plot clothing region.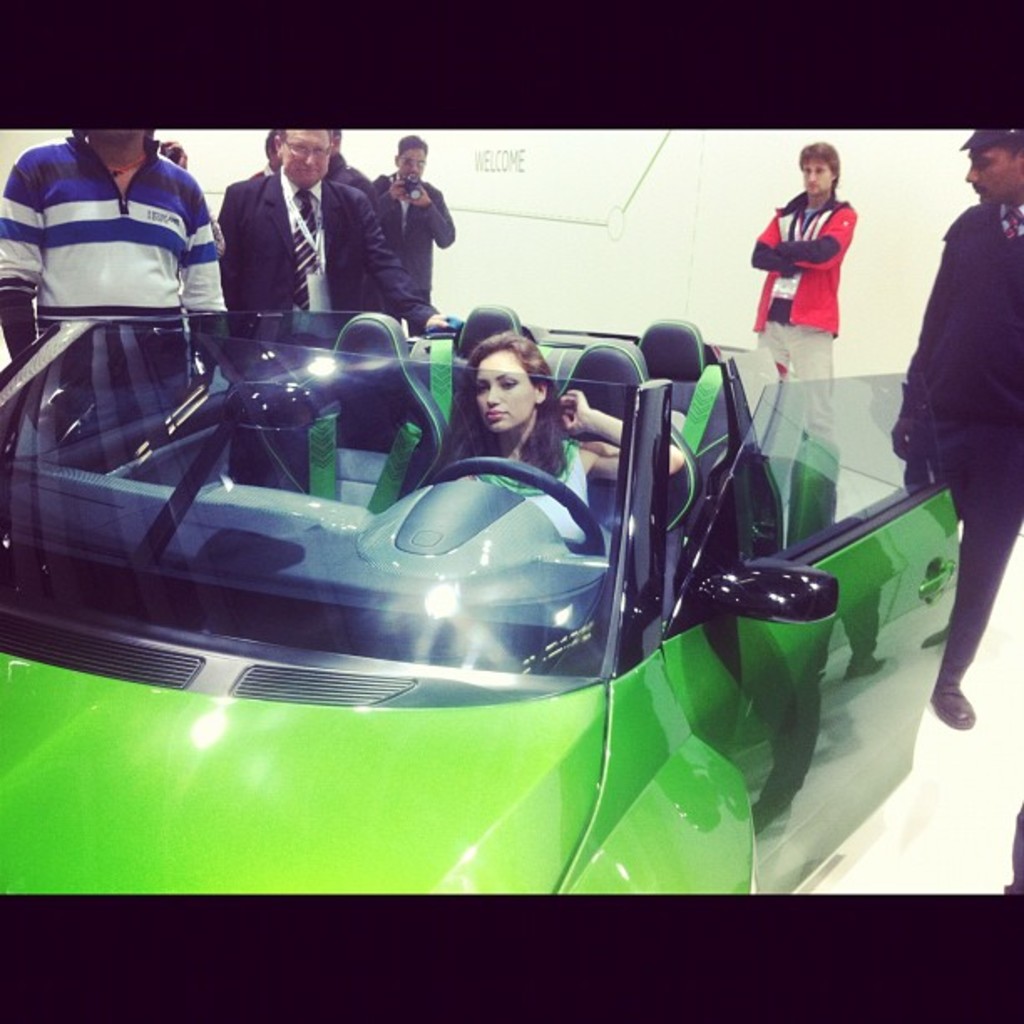
Plotted at bbox(212, 142, 397, 320).
